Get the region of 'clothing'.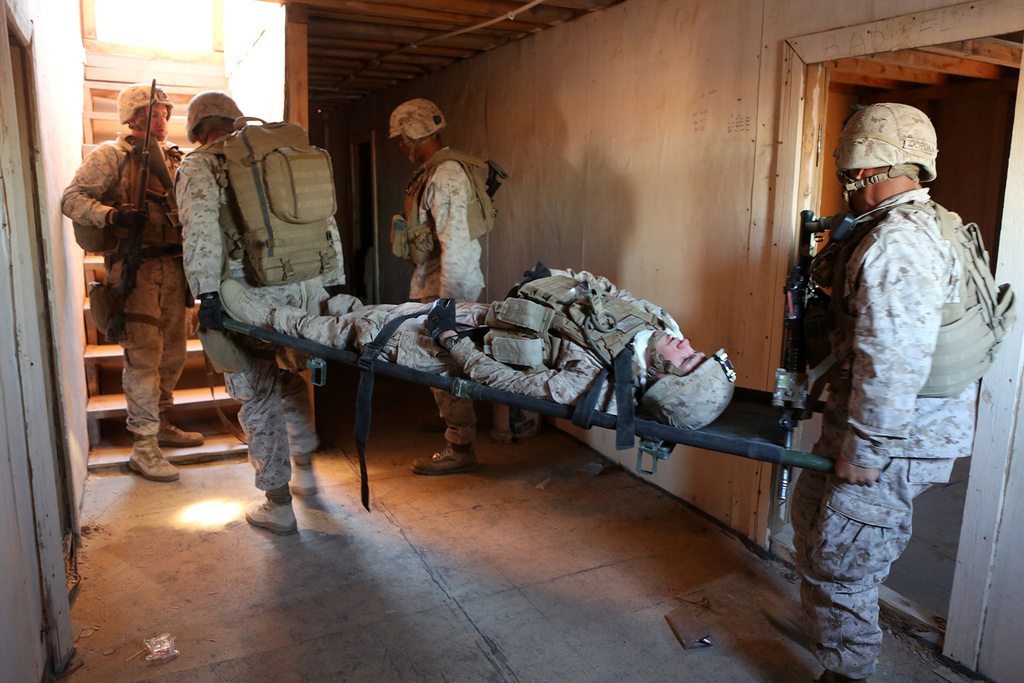
bbox(57, 129, 182, 448).
